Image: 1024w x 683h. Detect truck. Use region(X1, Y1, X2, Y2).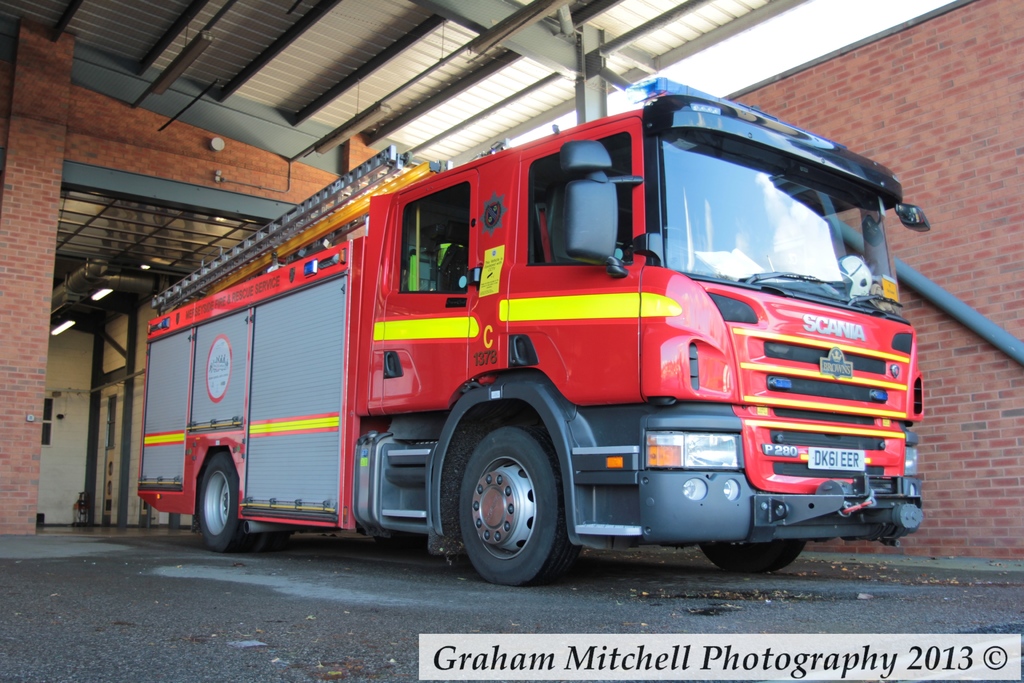
region(98, 91, 928, 591).
